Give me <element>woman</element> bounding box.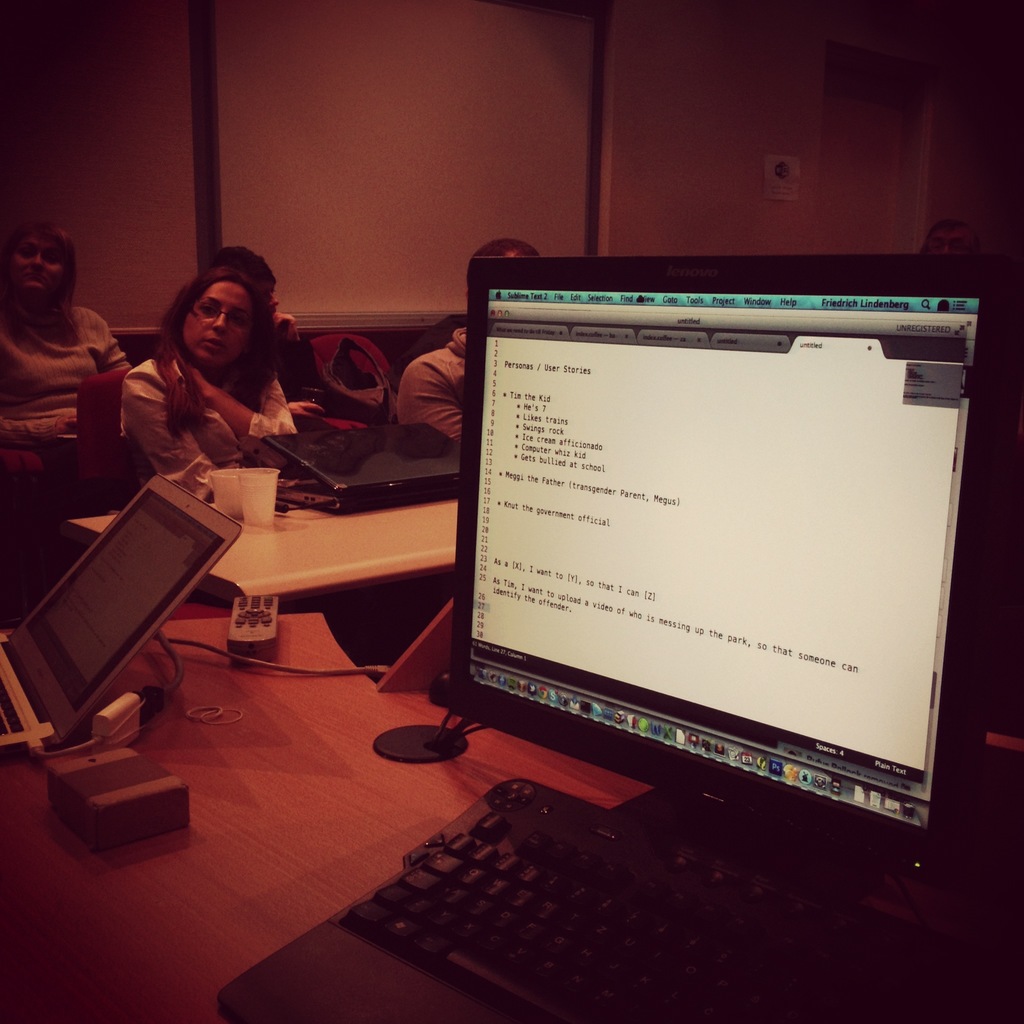
l=0, t=226, r=127, b=499.
